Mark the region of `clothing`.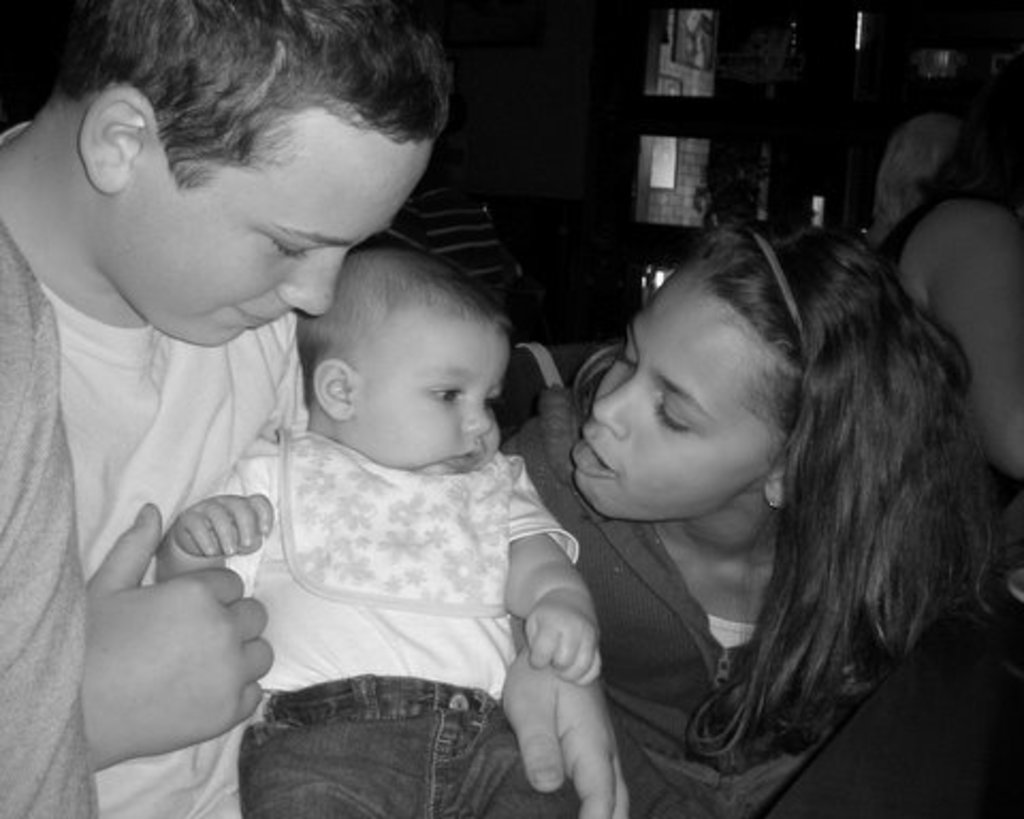
Region: 497 346 898 817.
